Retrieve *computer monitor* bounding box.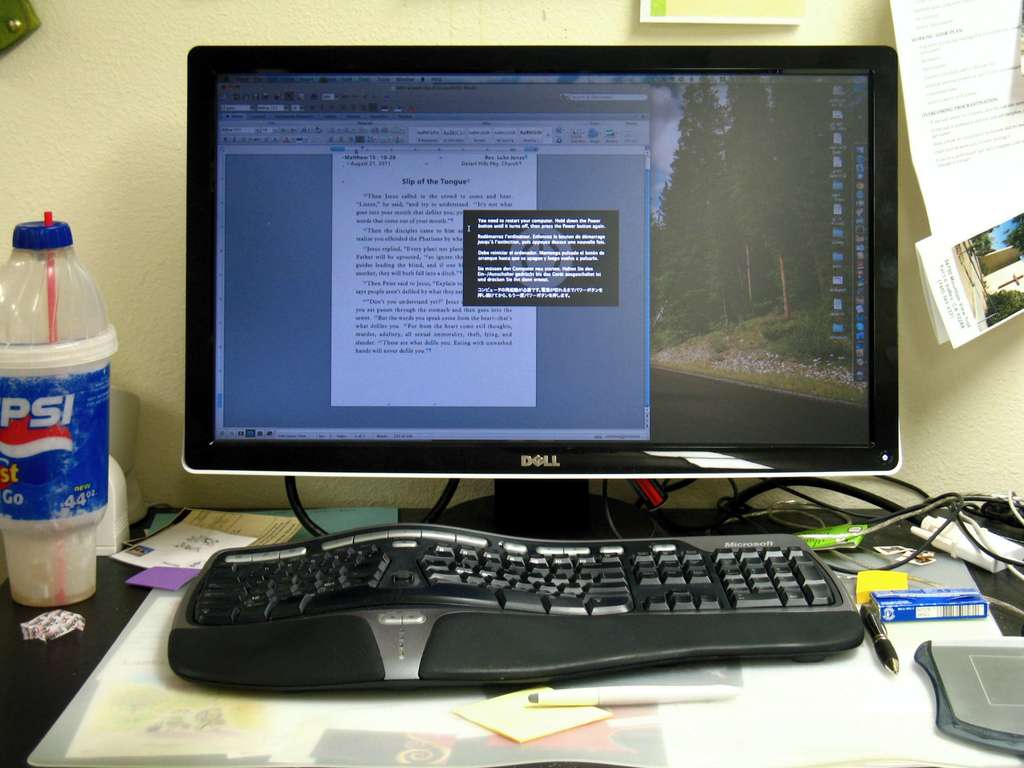
Bounding box: [x1=217, y1=67, x2=898, y2=512].
